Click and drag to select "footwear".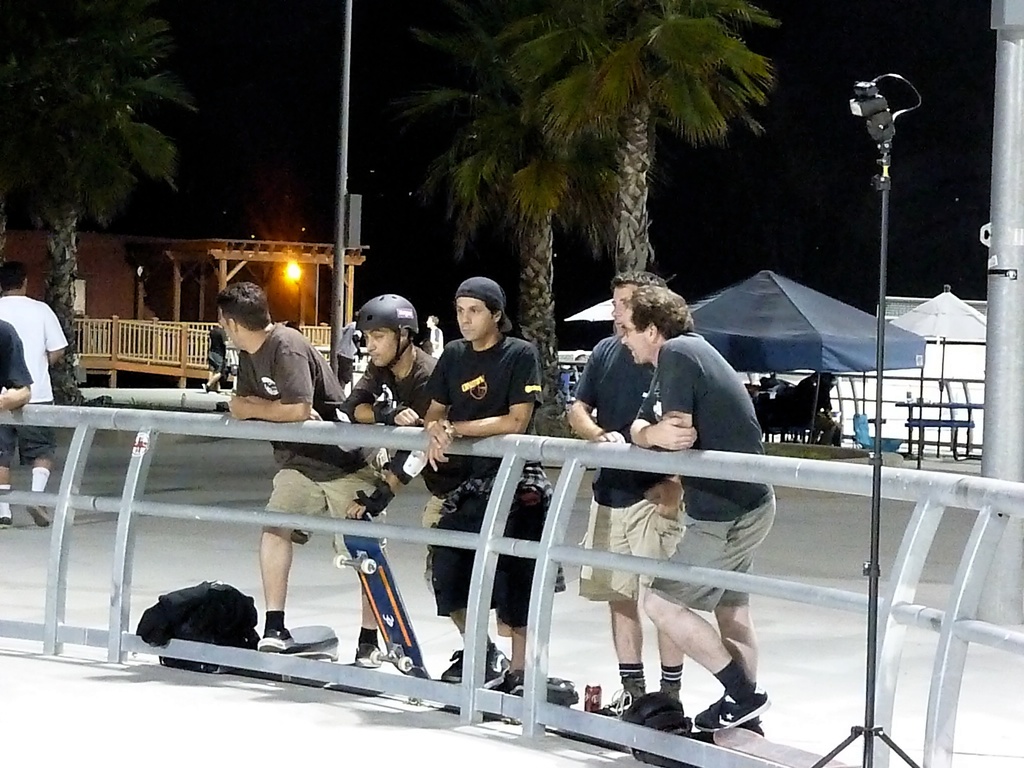
Selection: crop(499, 664, 526, 697).
